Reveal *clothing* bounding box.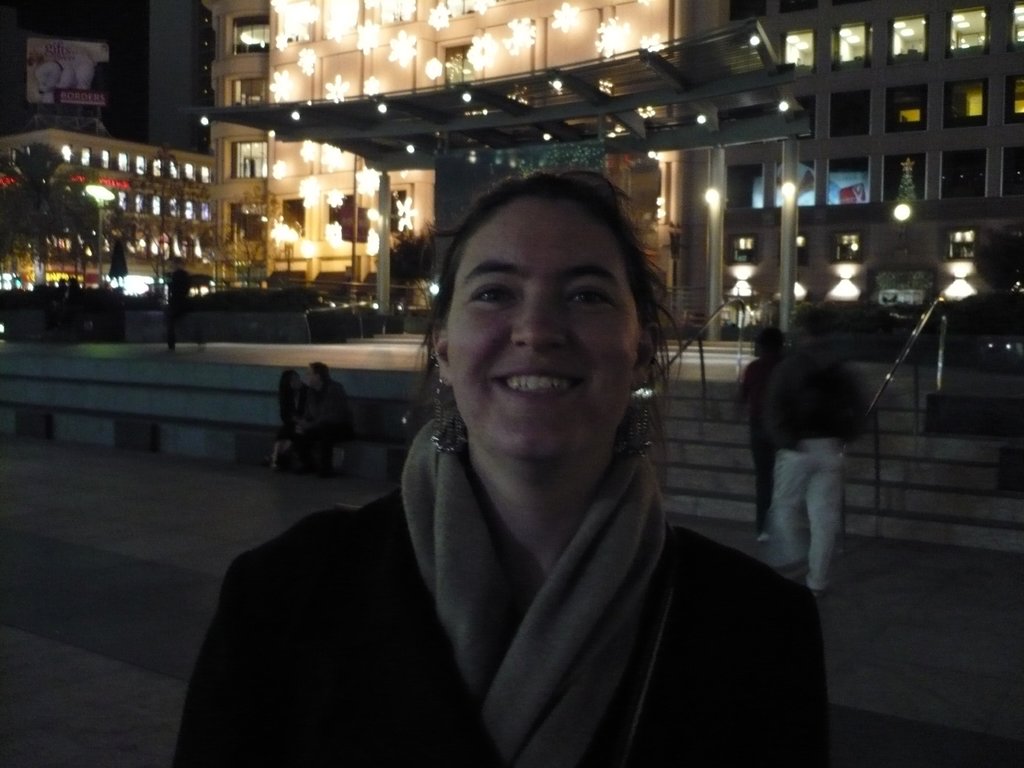
Revealed: select_region(159, 409, 833, 767).
